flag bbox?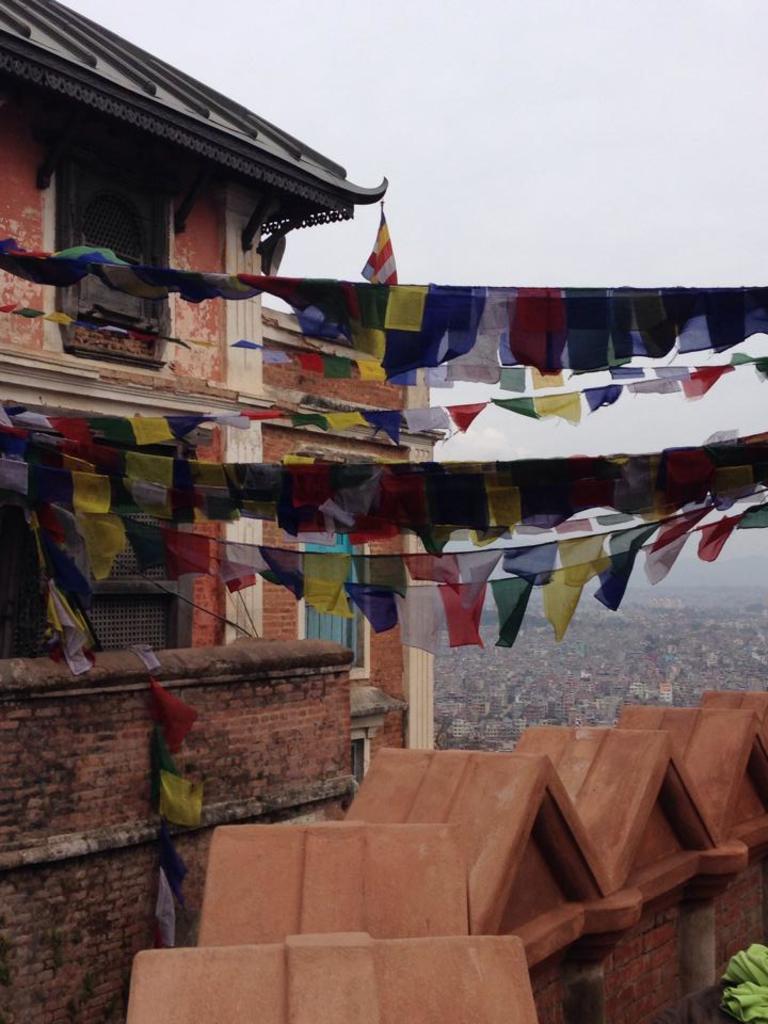
(352,206,402,291)
